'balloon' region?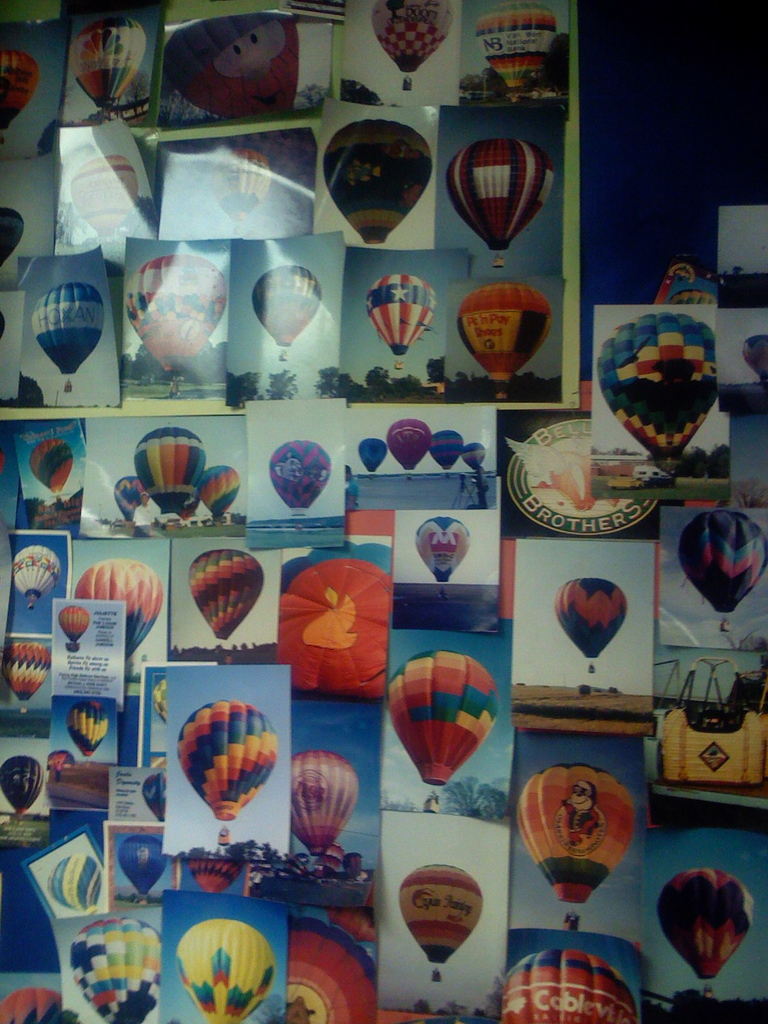
177 696 277 820
